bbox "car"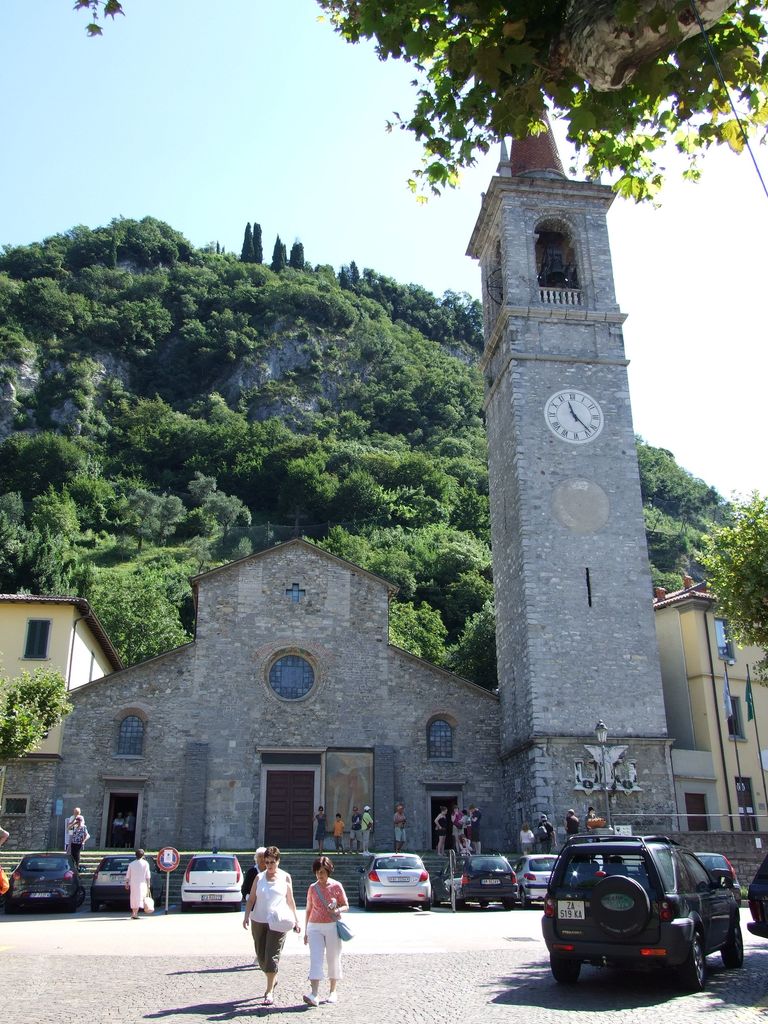
(x1=689, y1=849, x2=740, y2=896)
